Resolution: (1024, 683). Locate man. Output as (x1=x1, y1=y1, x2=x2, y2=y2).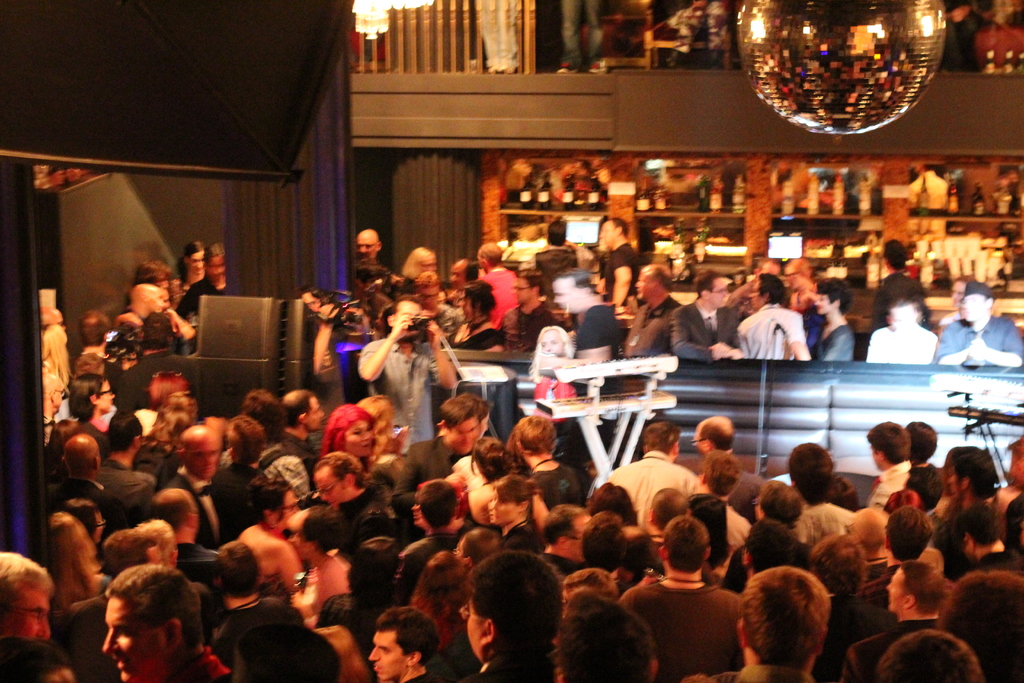
(x1=700, y1=452, x2=747, y2=553).
